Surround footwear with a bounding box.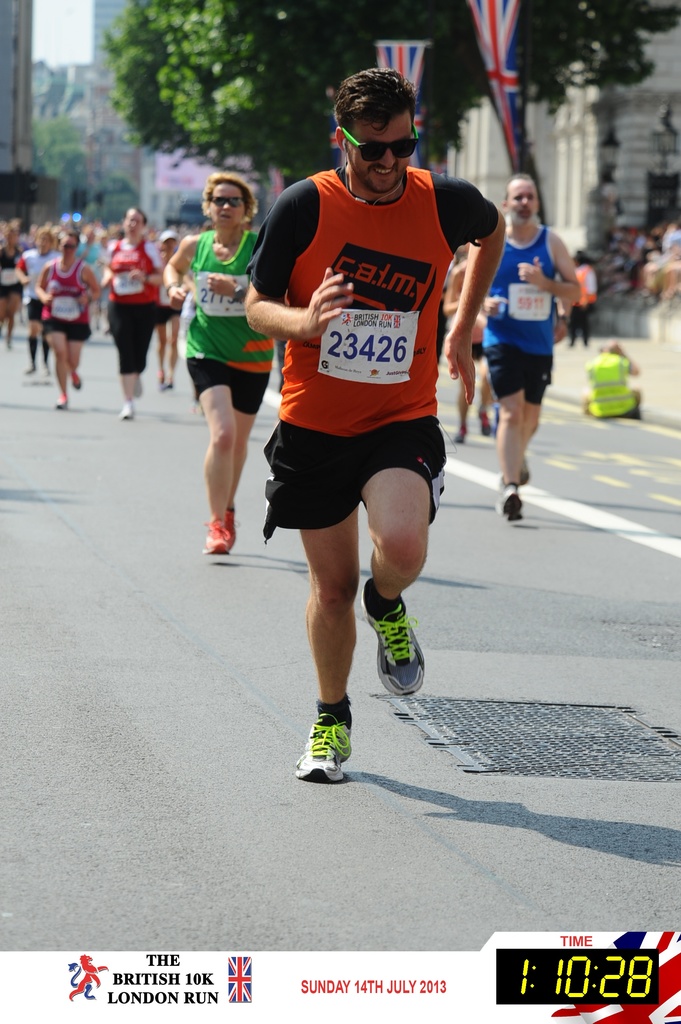
296 716 361 788.
